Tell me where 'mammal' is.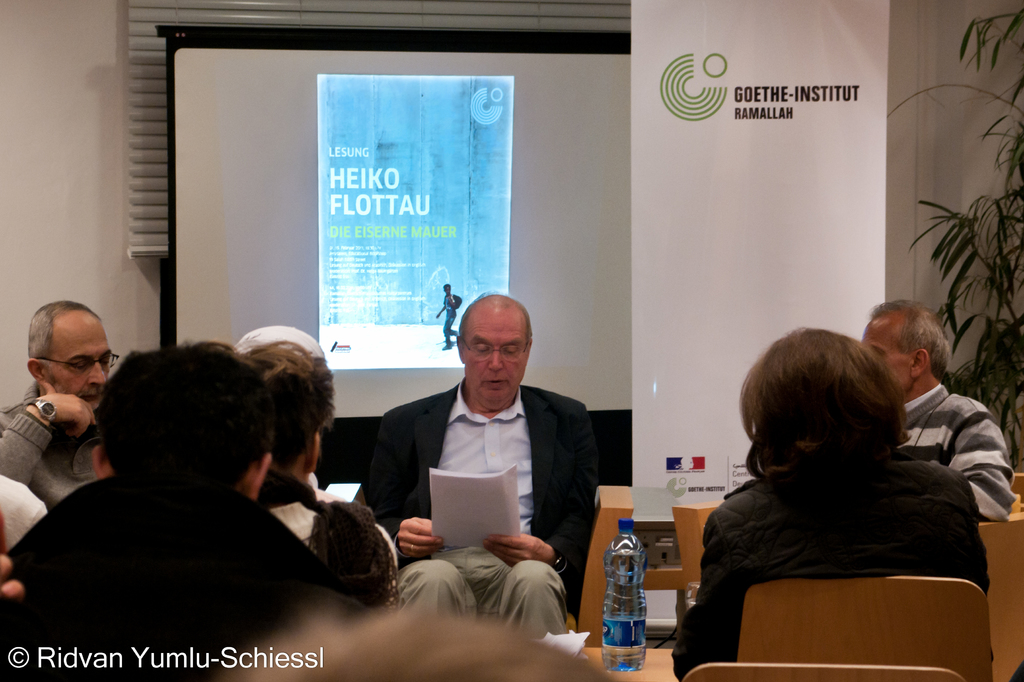
'mammal' is at [left=232, top=317, right=397, bottom=603].
